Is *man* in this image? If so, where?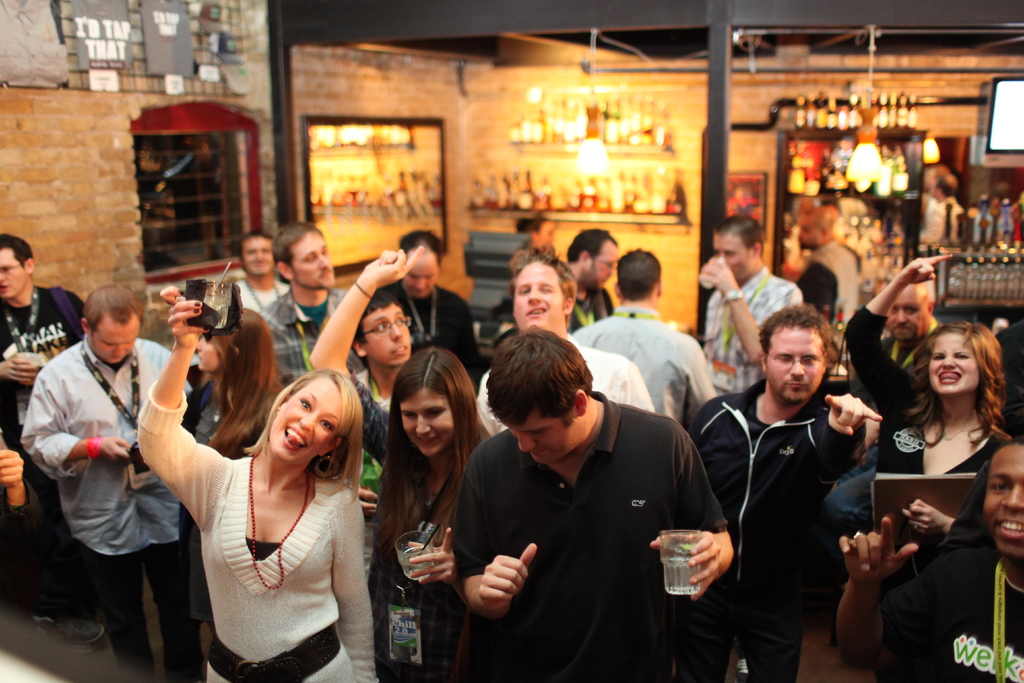
Yes, at <box>575,247,719,433</box>.
